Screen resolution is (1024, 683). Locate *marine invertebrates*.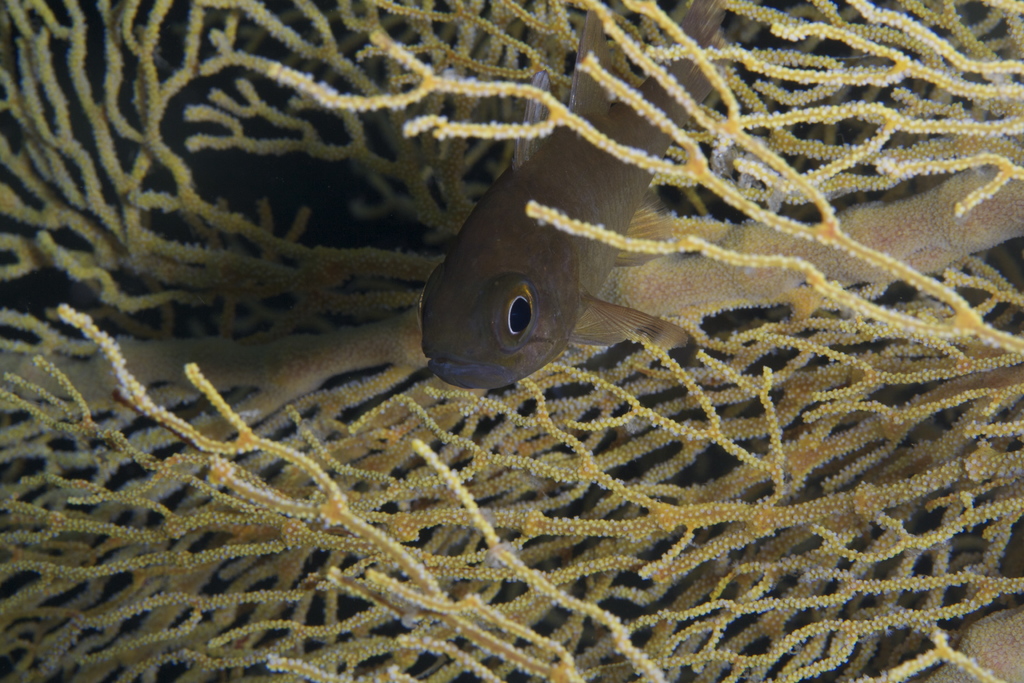
(419,1,710,392).
